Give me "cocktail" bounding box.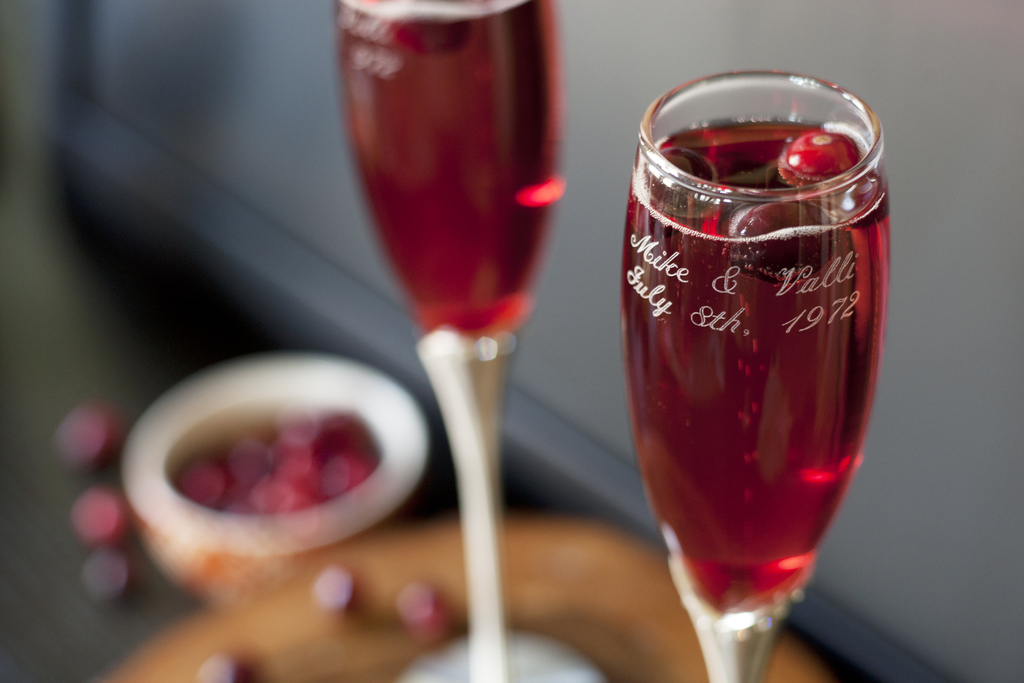
bbox(615, 67, 891, 682).
